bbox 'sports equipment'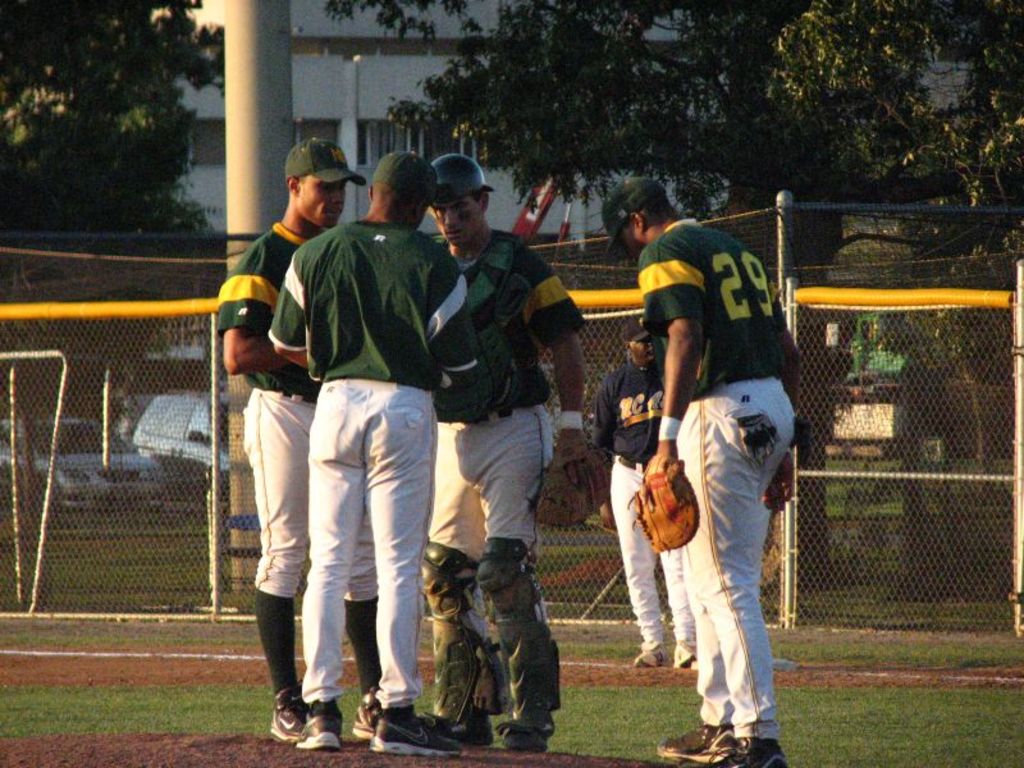
{"x1": 351, "y1": 690, "x2": 383, "y2": 737}
